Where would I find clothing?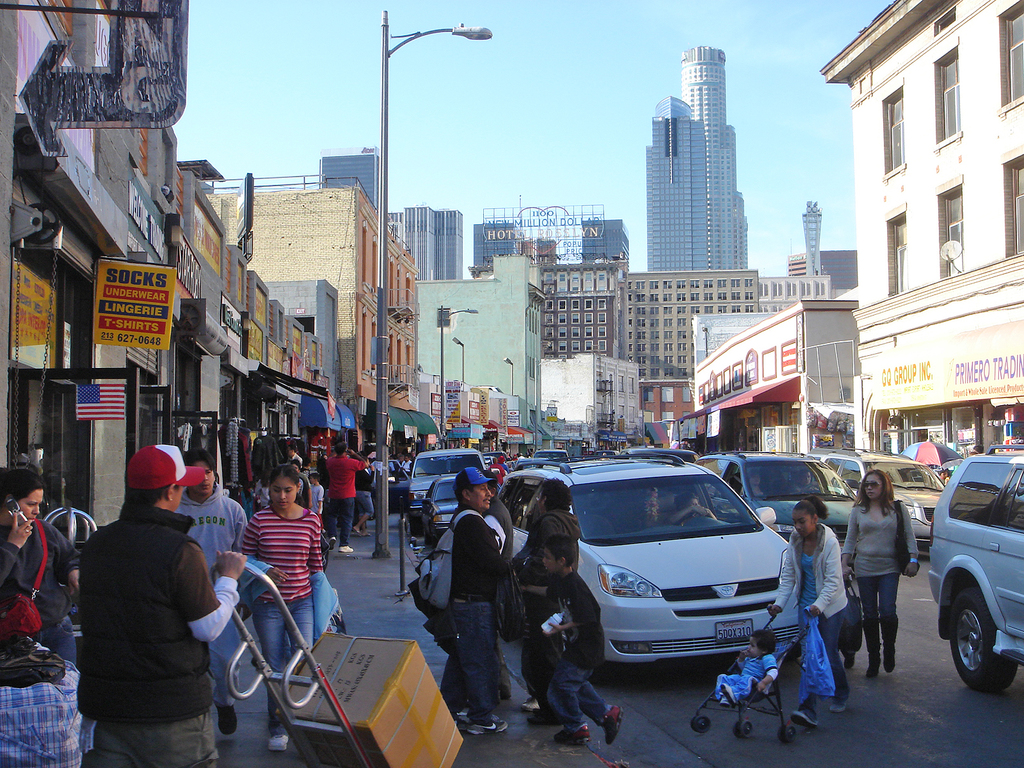
At pyautogui.locateOnScreen(712, 656, 775, 700).
